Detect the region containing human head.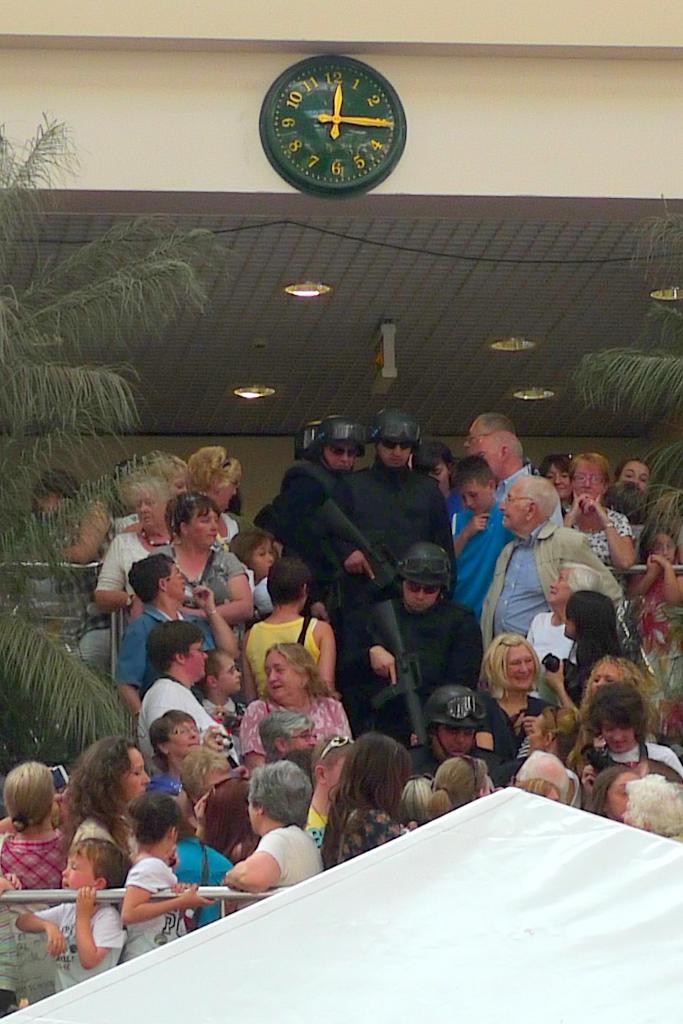
rect(309, 413, 364, 473).
